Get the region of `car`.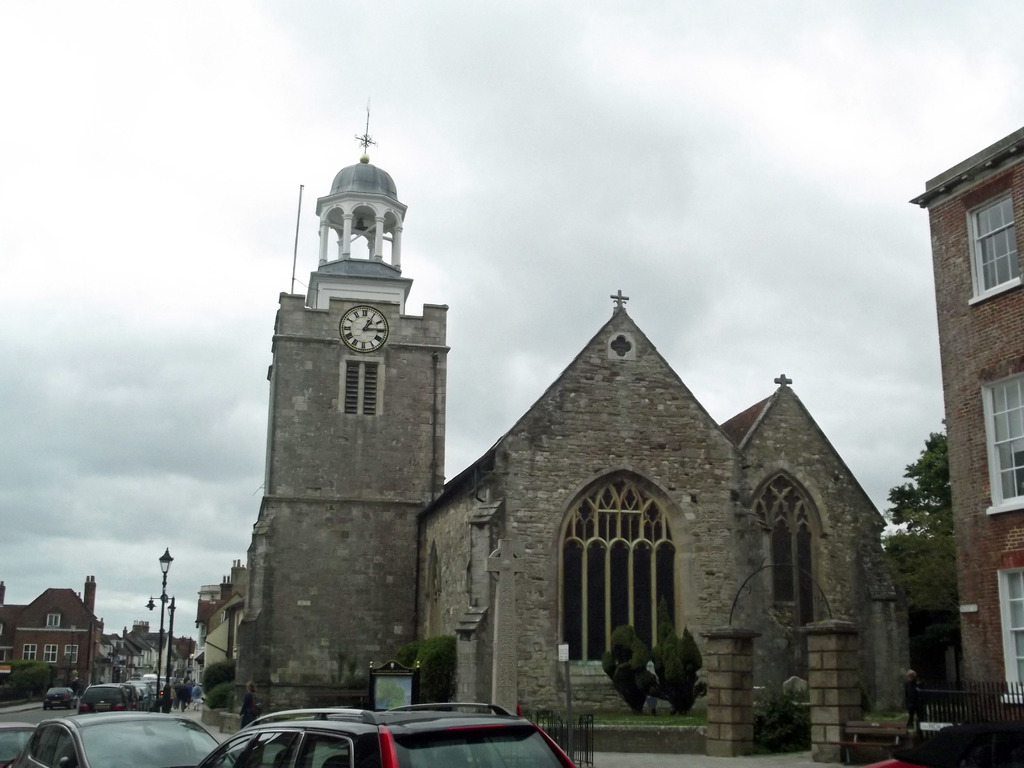
bbox(42, 688, 77, 709).
